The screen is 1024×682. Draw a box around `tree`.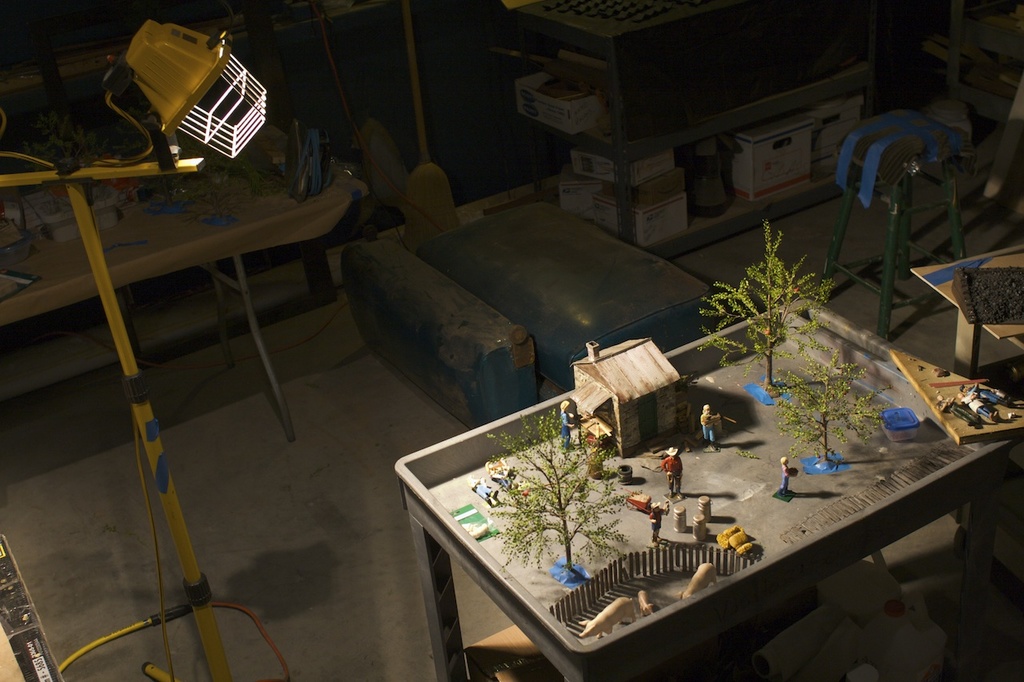
<region>769, 361, 872, 459</region>.
